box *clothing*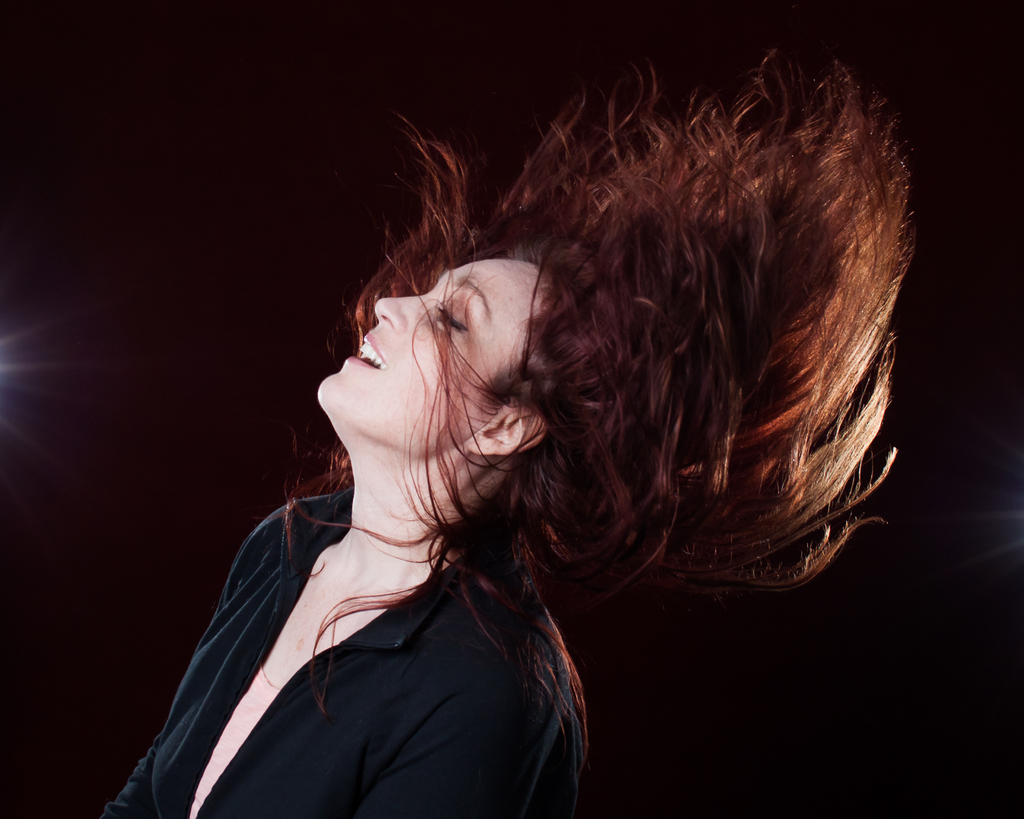
116, 396, 615, 802
